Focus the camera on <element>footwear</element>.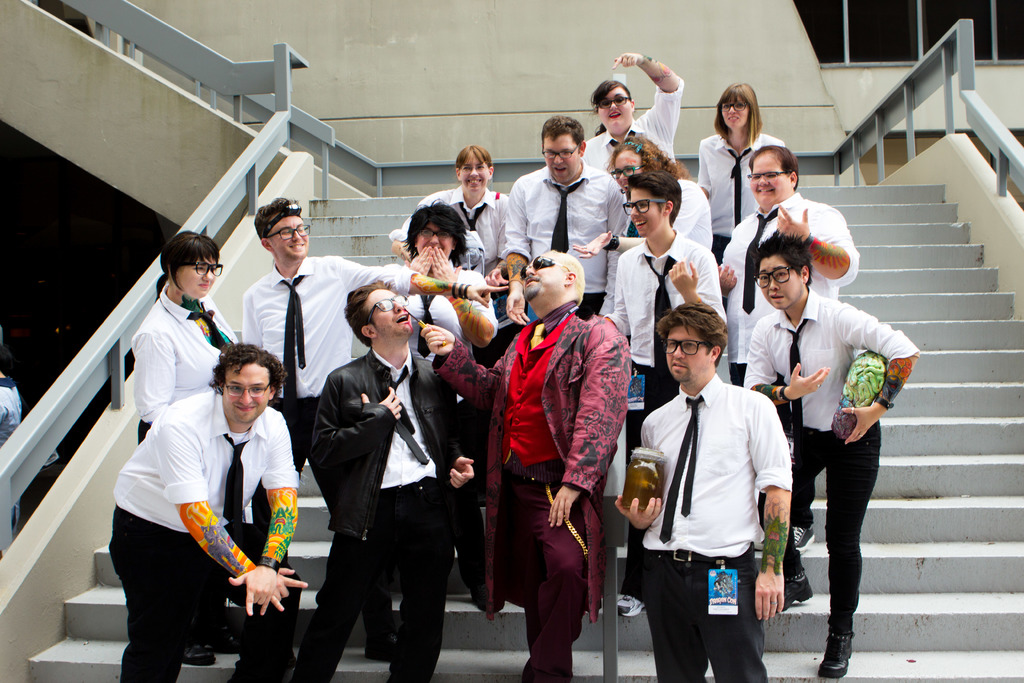
Focus region: bbox=[211, 633, 243, 657].
